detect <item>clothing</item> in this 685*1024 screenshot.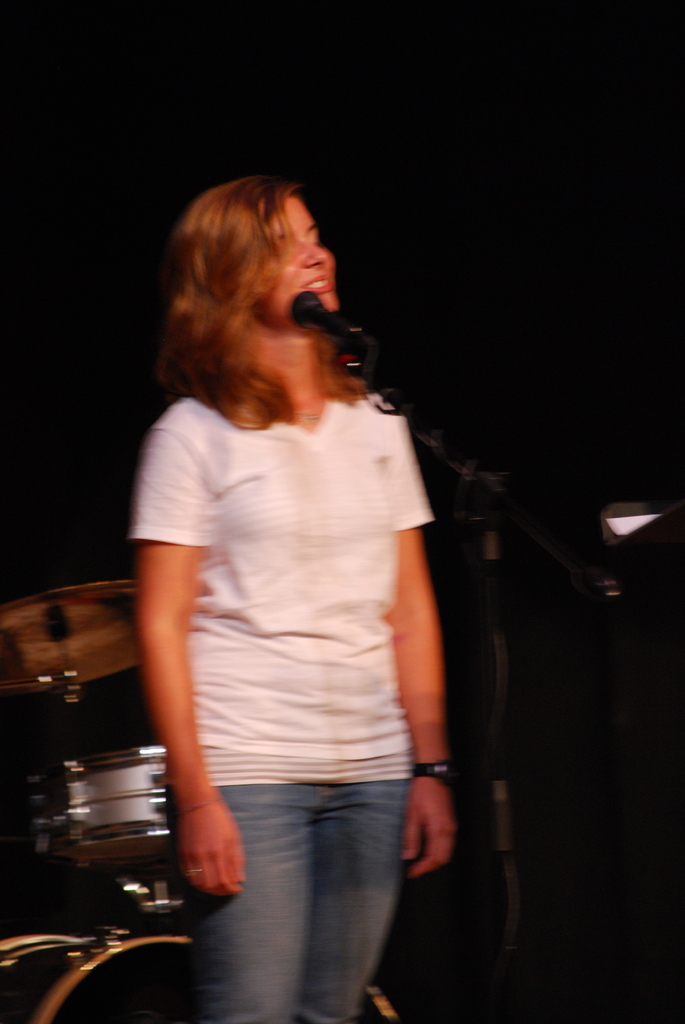
Detection: {"left": 119, "top": 388, "right": 427, "bottom": 1023}.
